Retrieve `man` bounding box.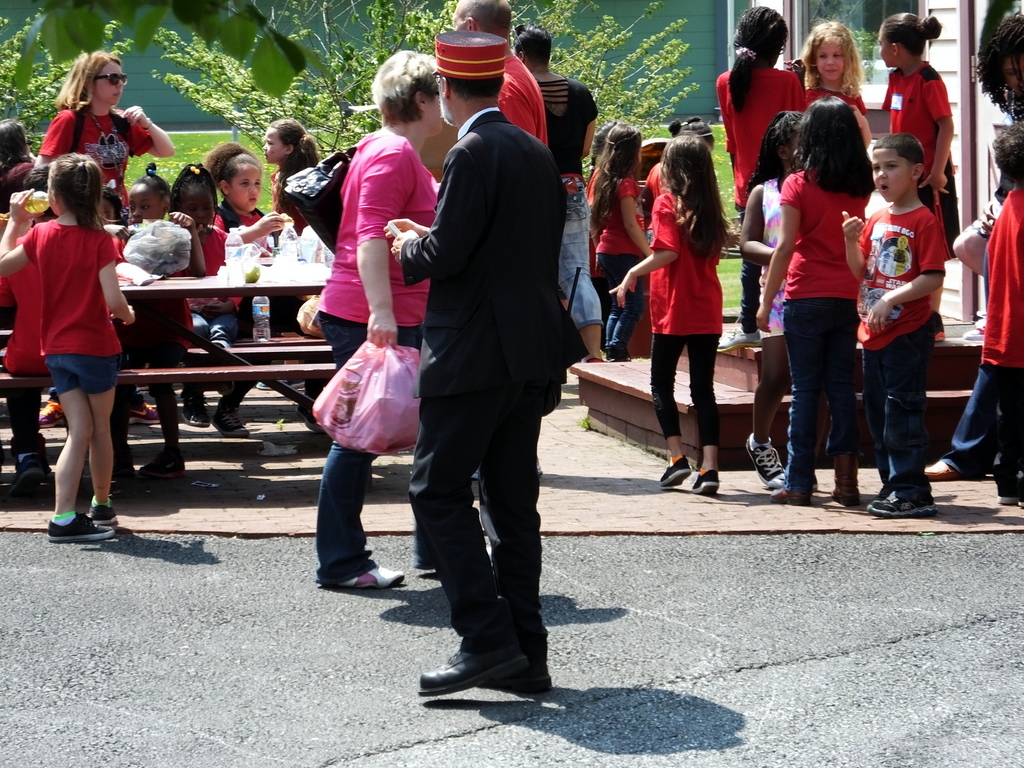
Bounding box: 447 0 552 150.
